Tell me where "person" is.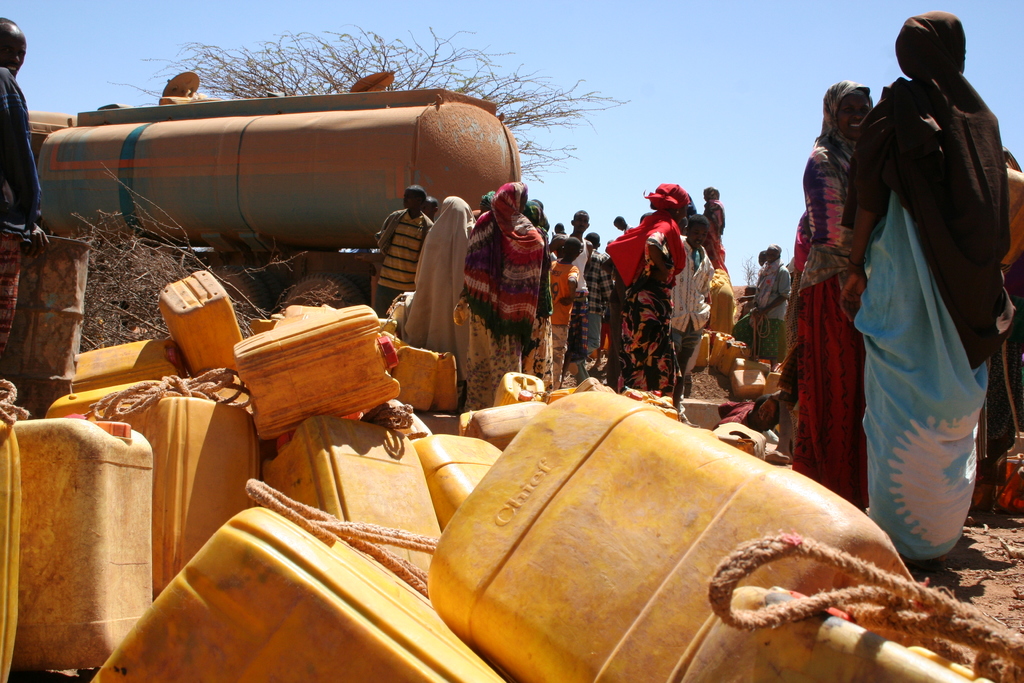
"person" is at box(703, 184, 729, 249).
